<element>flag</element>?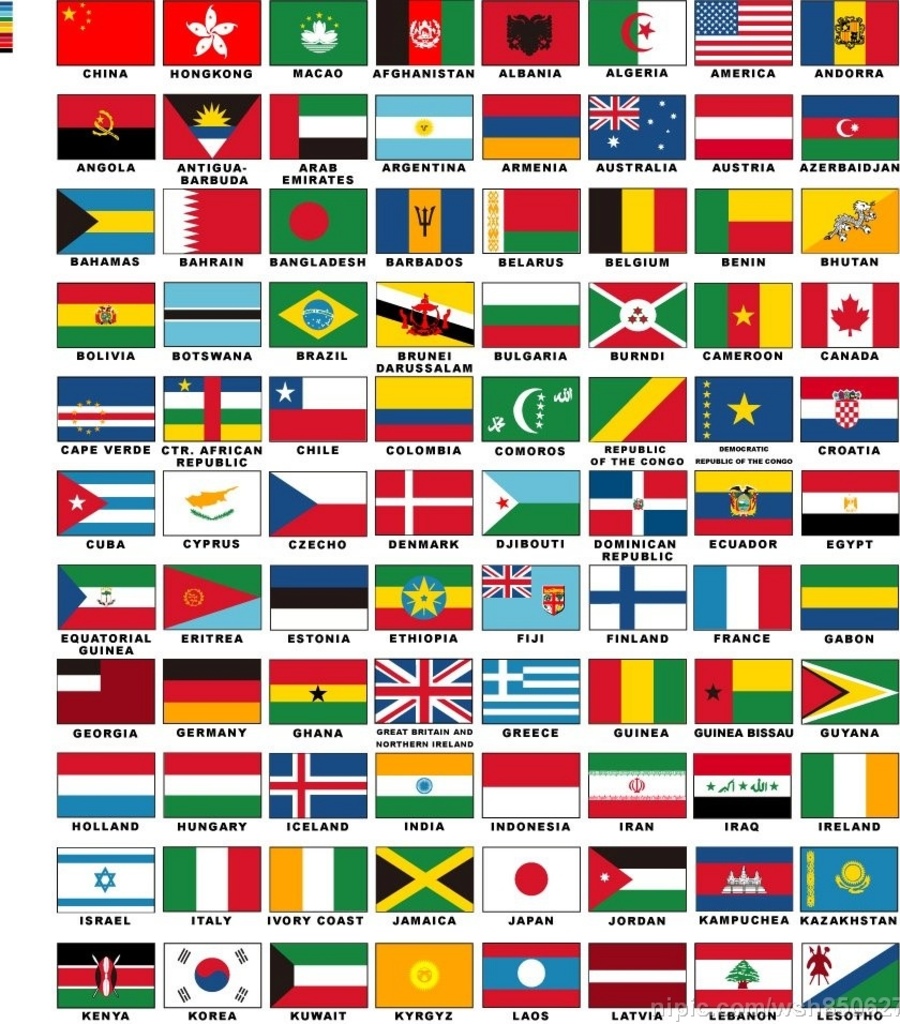
box=[688, 755, 790, 822]
